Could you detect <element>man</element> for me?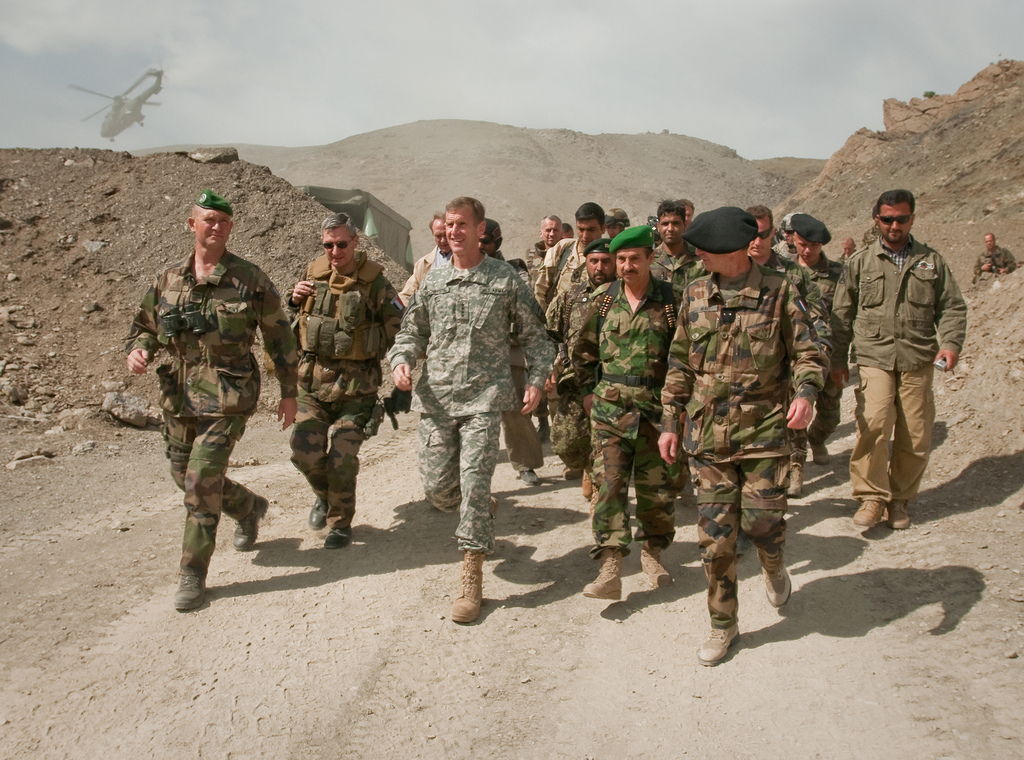
Detection result: locate(399, 207, 449, 295).
